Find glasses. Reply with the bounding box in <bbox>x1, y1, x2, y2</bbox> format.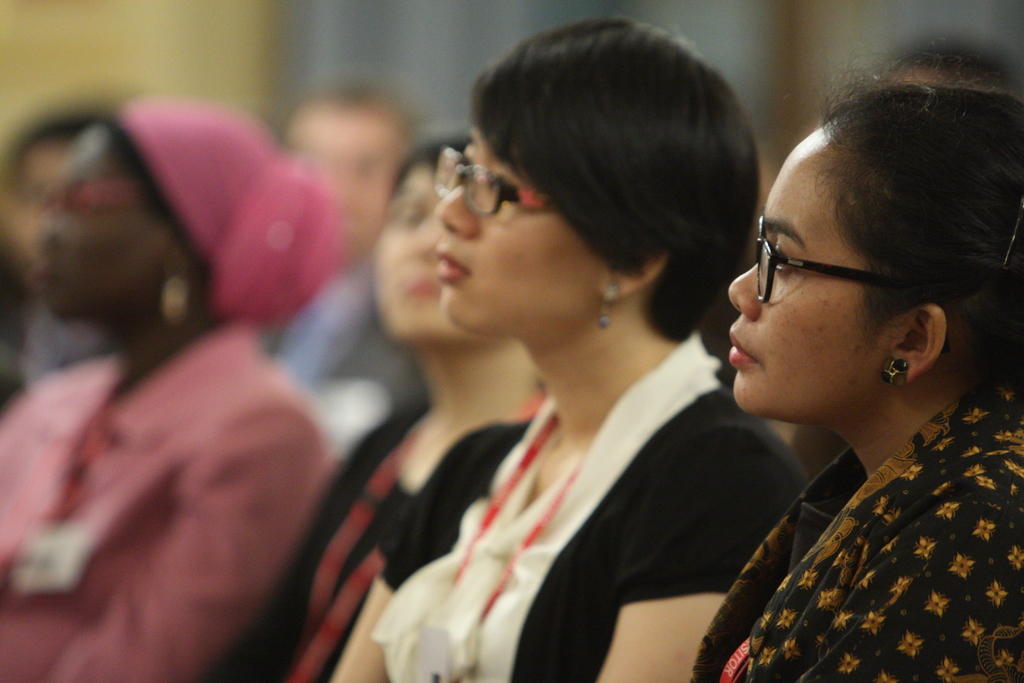
<bbox>750, 215, 950, 354</bbox>.
